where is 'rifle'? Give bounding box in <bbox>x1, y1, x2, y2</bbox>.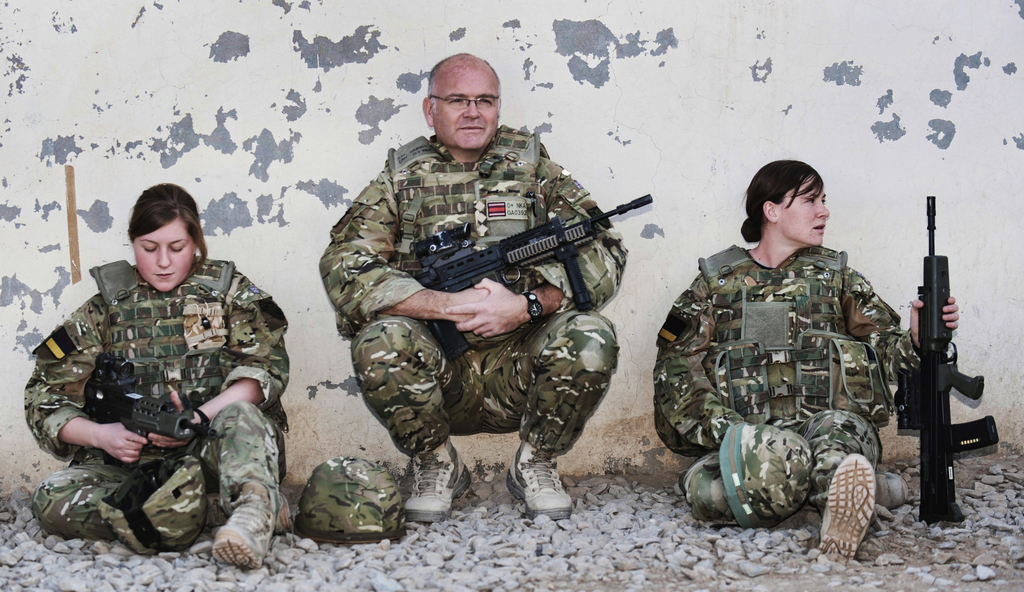
<bbox>339, 178, 664, 354</bbox>.
